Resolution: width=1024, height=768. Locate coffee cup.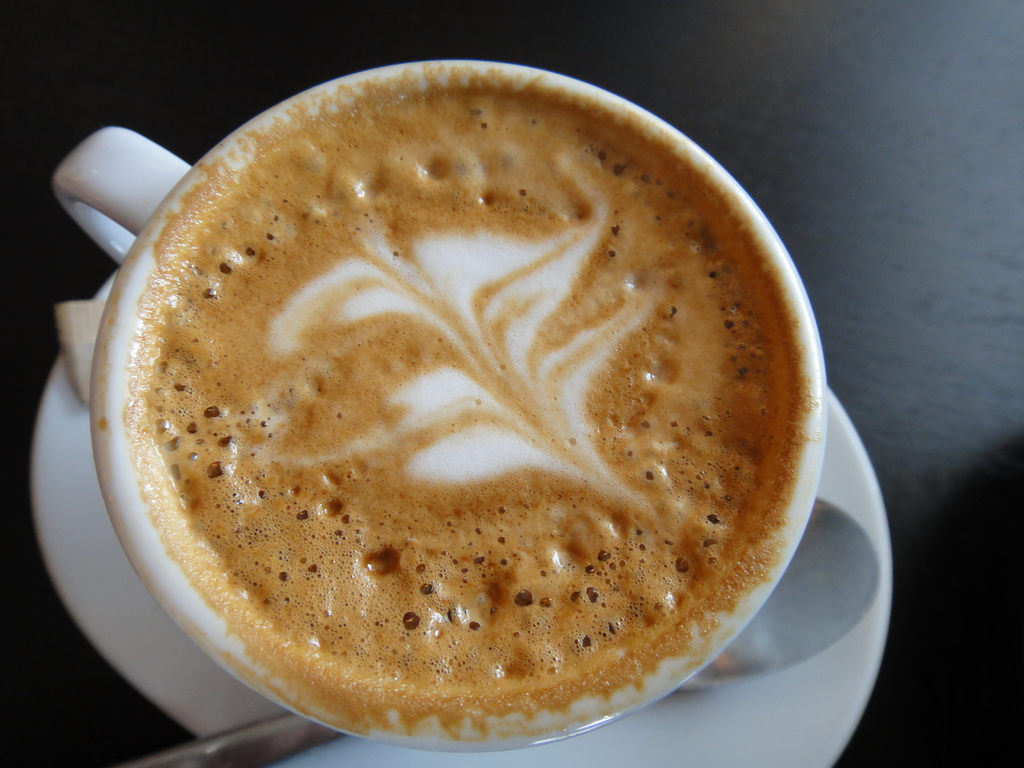
49/56/826/754.
